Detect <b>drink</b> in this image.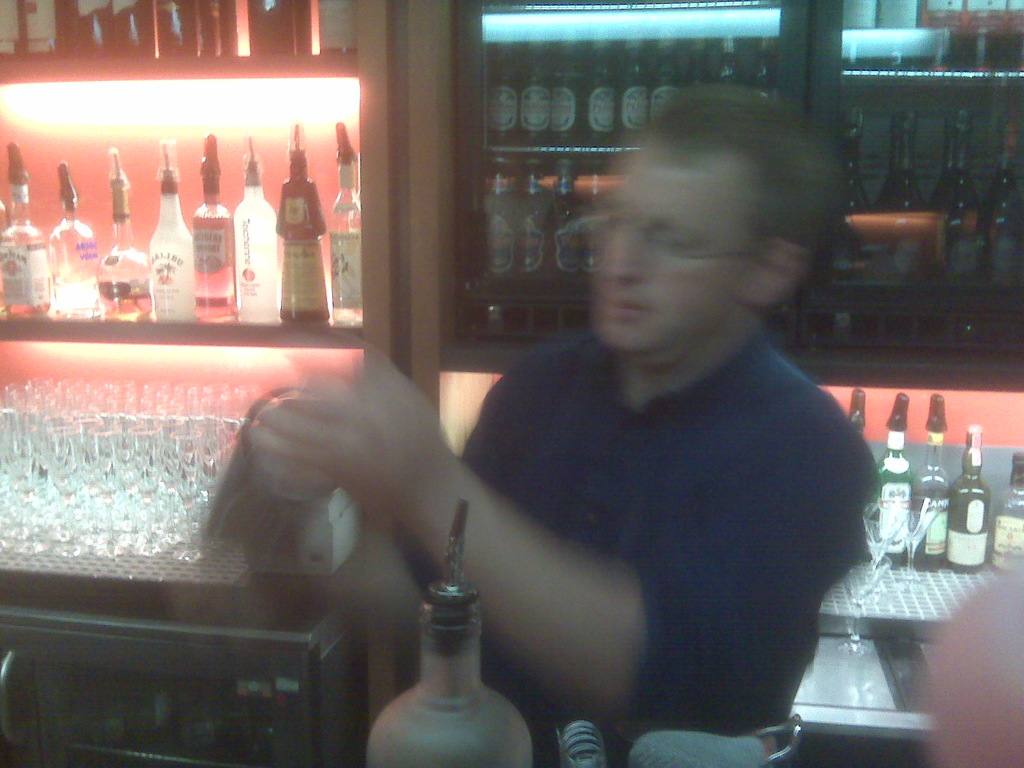
Detection: l=102, t=150, r=156, b=326.
